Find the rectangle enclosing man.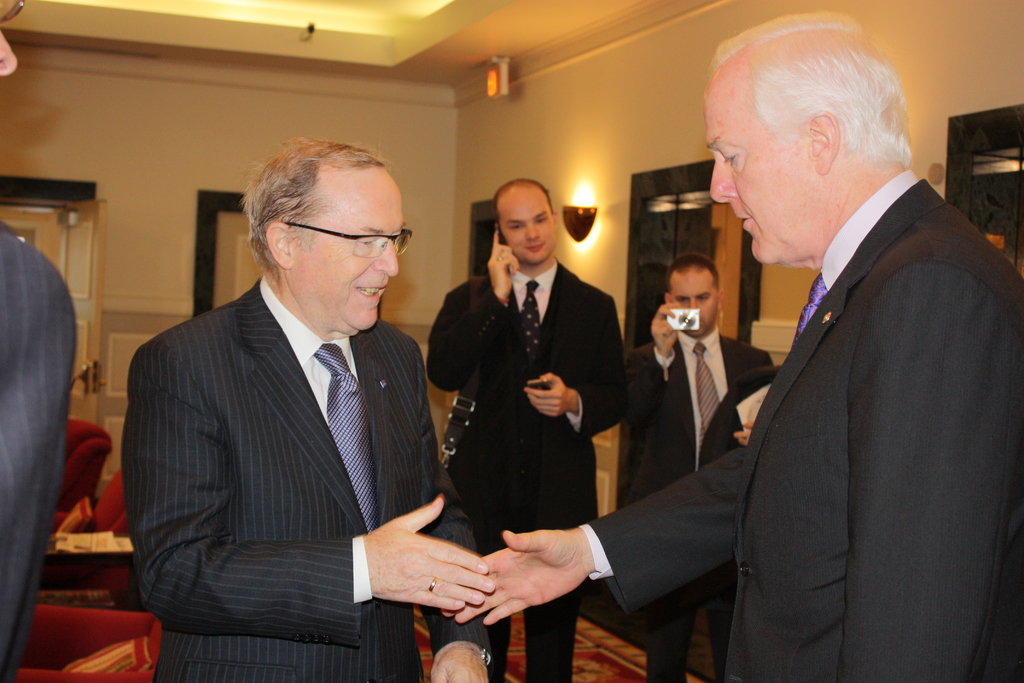
<bbox>438, 15, 1023, 682</bbox>.
